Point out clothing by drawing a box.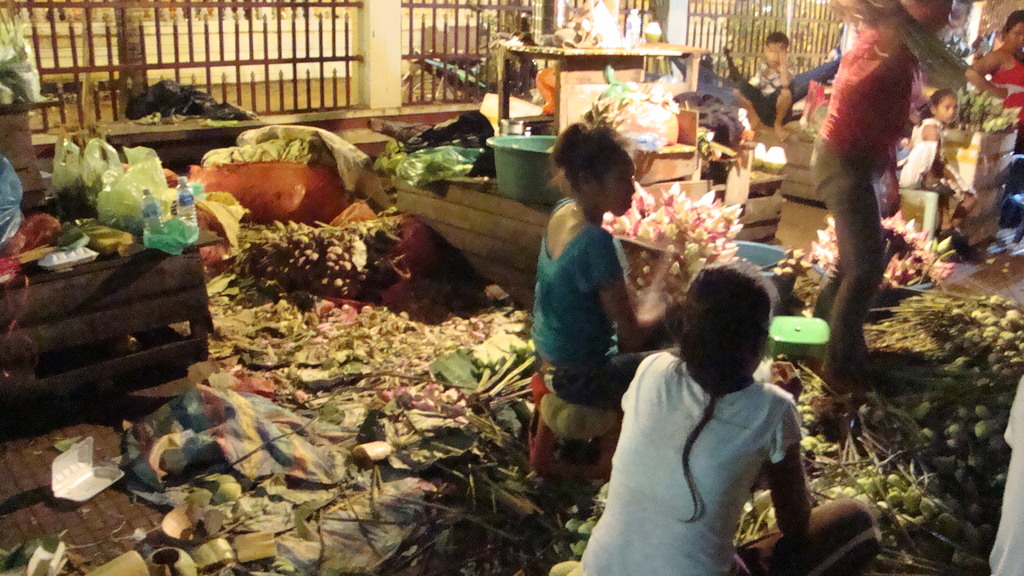
<bbox>562, 344, 798, 575</bbox>.
